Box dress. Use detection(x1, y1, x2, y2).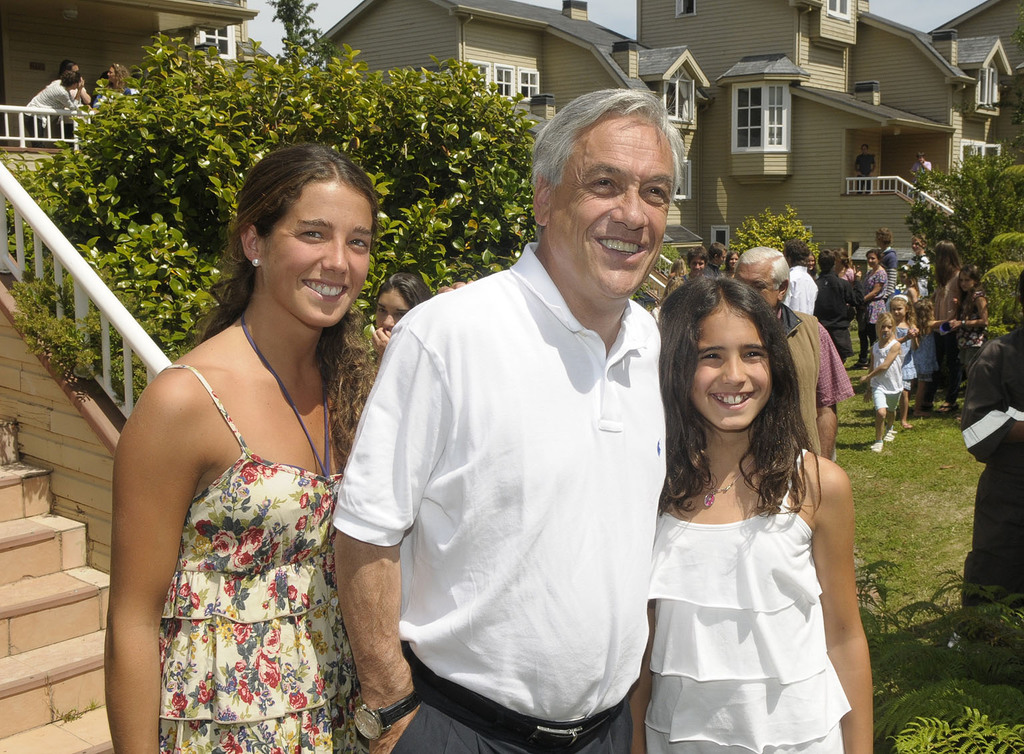
detection(898, 329, 916, 382).
